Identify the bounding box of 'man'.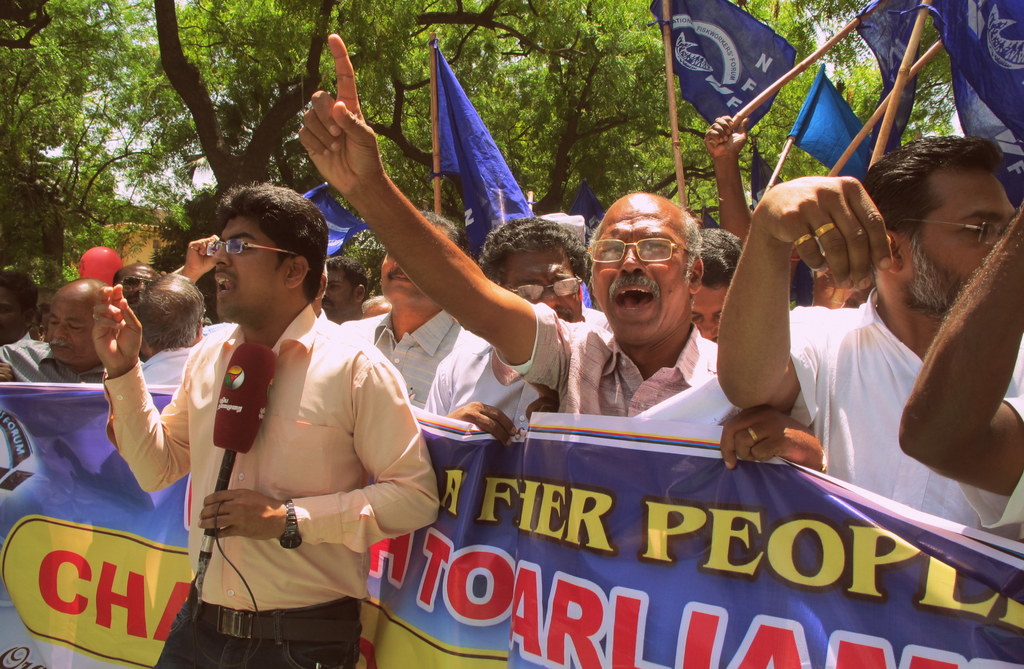
336,206,473,409.
